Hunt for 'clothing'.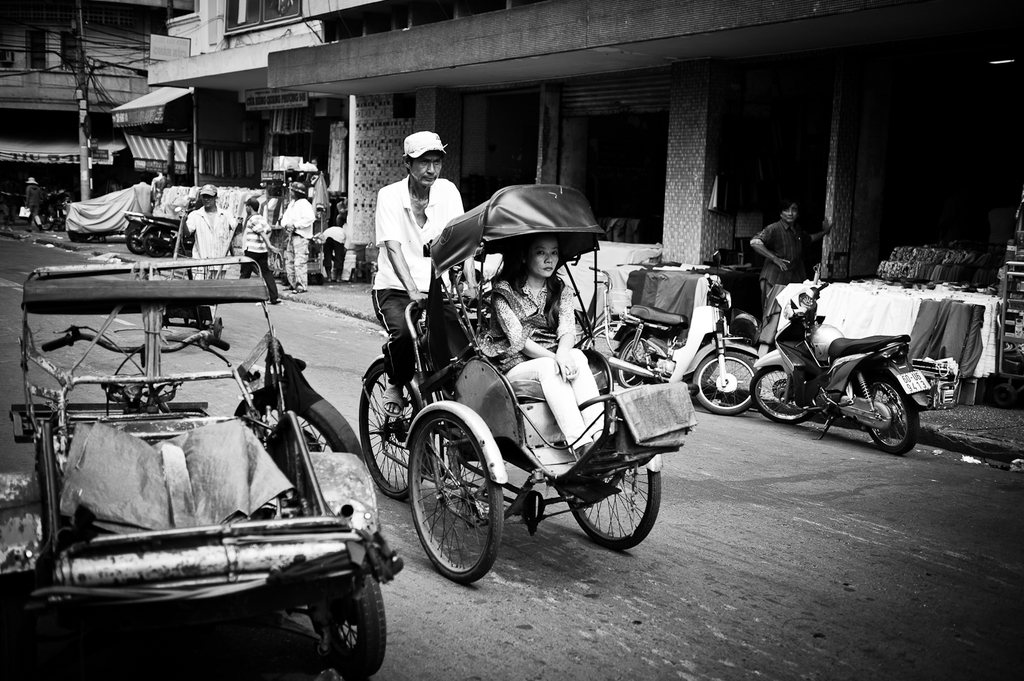
Hunted down at crop(186, 202, 236, 272).
